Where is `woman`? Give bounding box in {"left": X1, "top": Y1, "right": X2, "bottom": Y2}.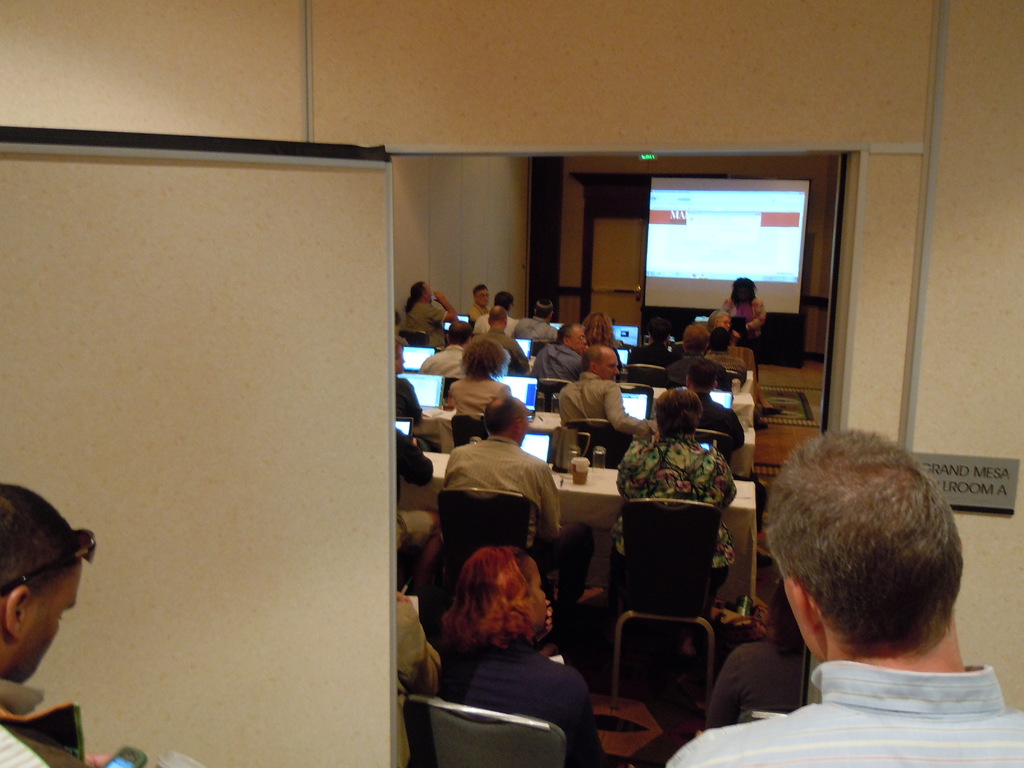
{"left": 451, "top": 335, "right": 514, "bottom": 423}.
